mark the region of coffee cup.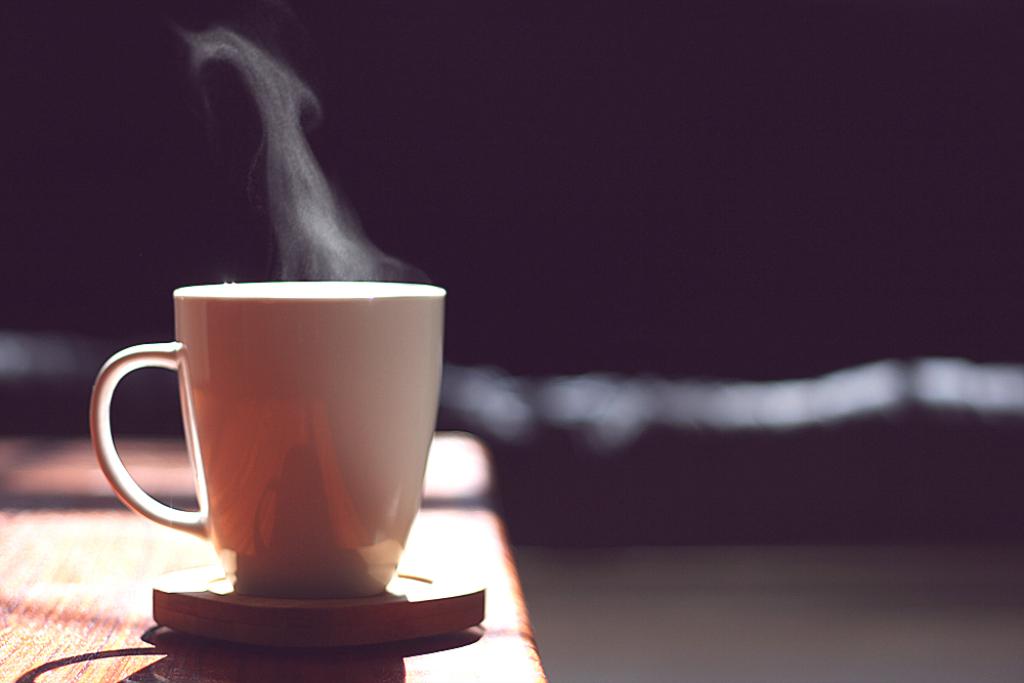
Region: 88,274,451,602.
